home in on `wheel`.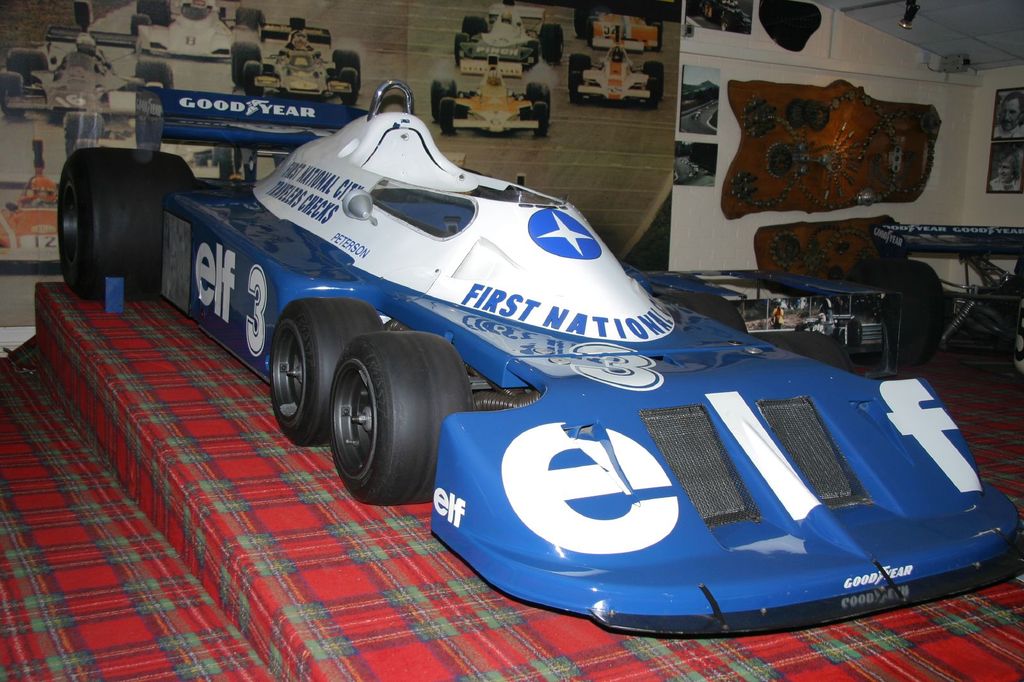
Homed in at 0,72,20,96.
